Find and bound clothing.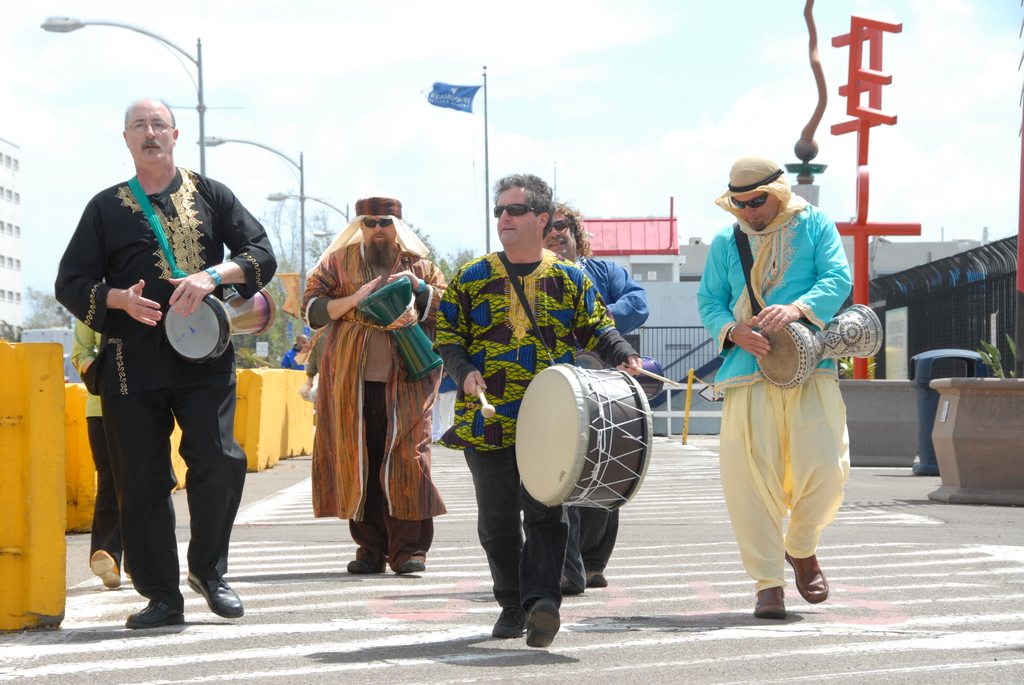
Bound: {"left": 282, "top": 346, "right": 306, "bottom": 371}.
